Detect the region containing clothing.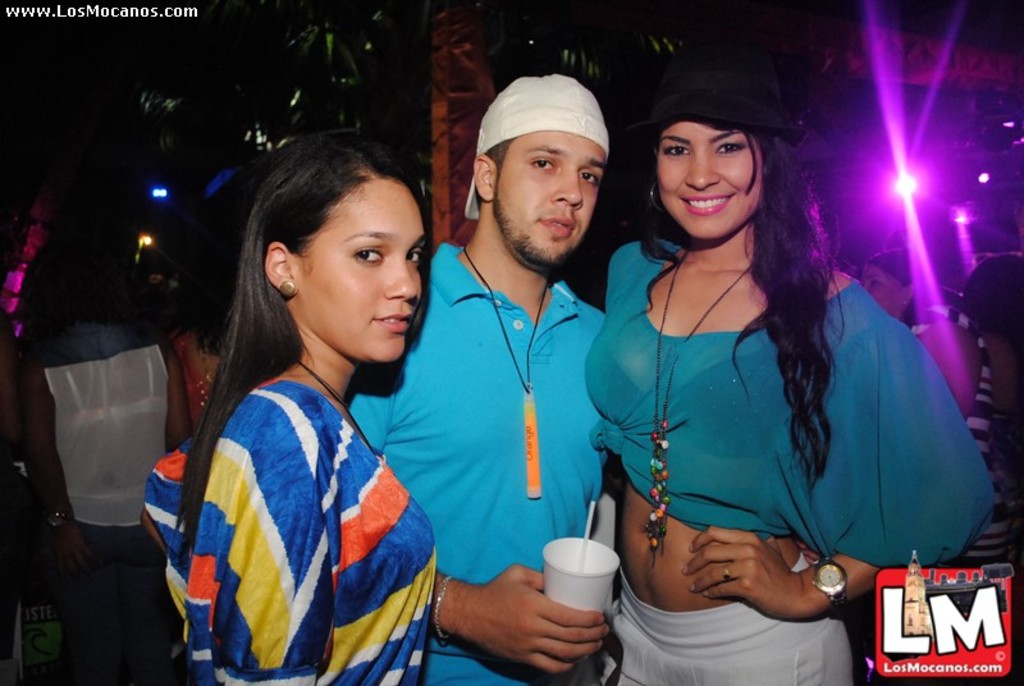
detection(337, 238, 611, 685).
